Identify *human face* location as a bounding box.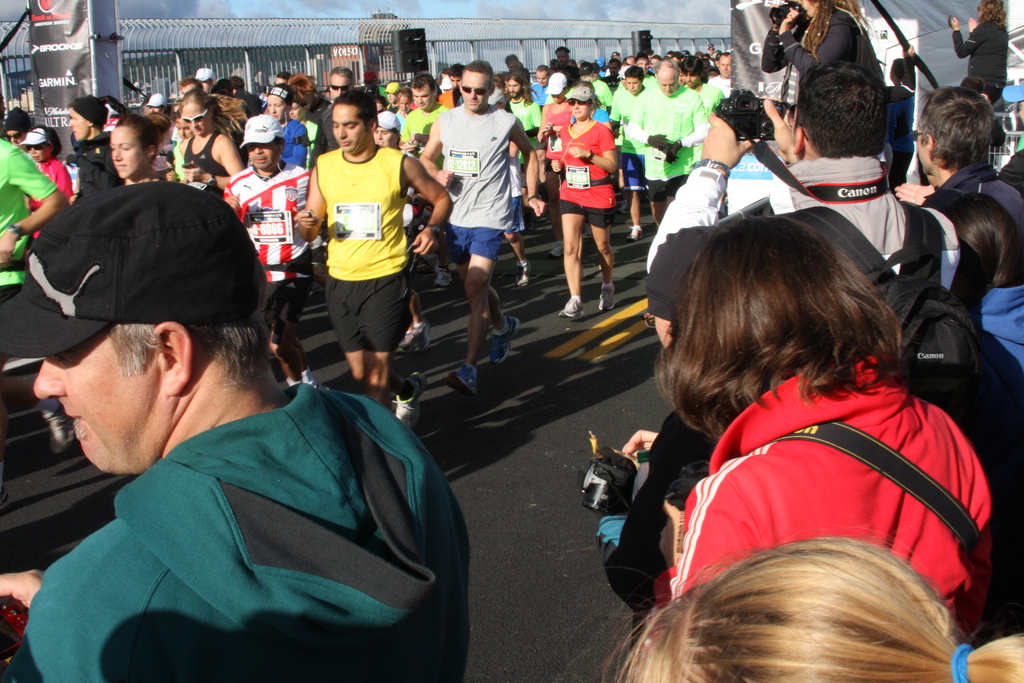
region(624, 73, 643, 95).
